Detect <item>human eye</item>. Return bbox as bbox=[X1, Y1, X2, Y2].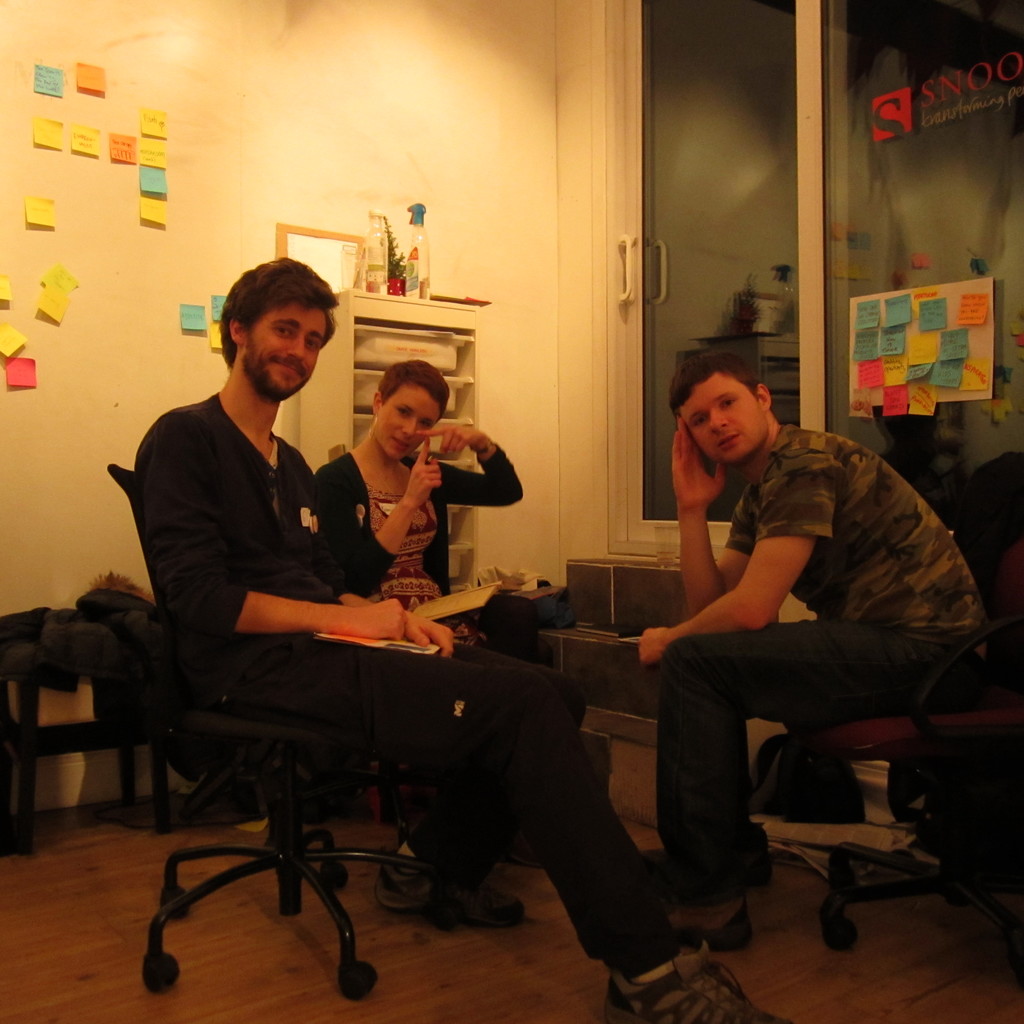
bbox=[419, 419, 430, 435].
